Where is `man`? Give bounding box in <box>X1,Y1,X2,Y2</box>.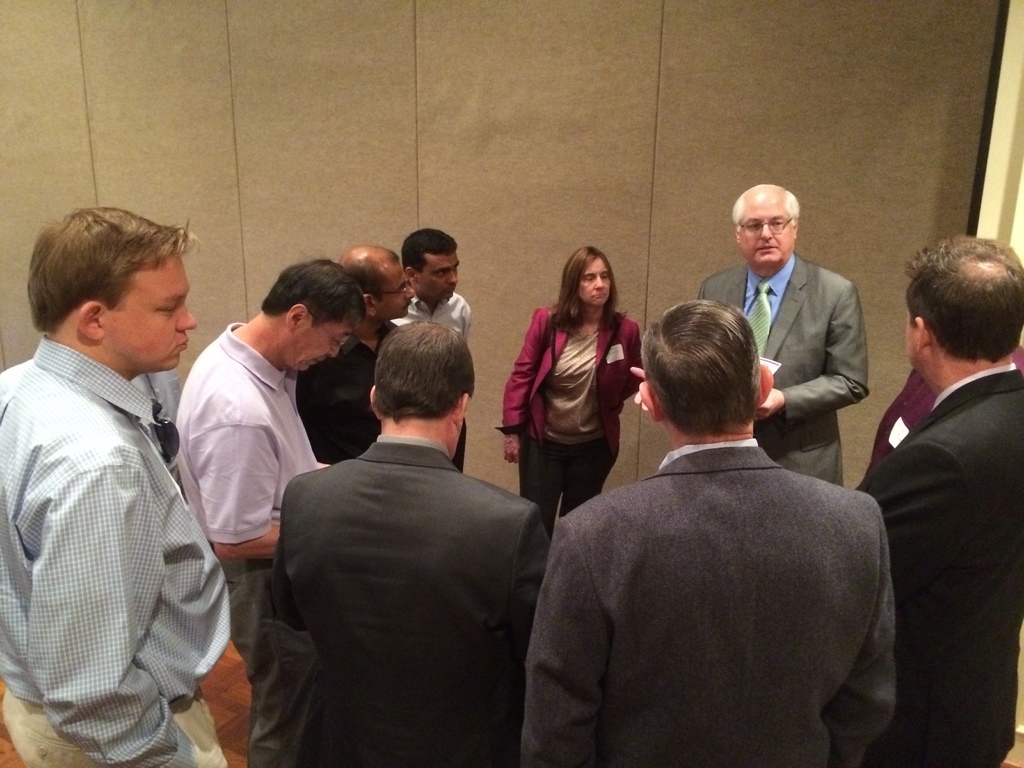
<box>2,173,246,767</box>.
